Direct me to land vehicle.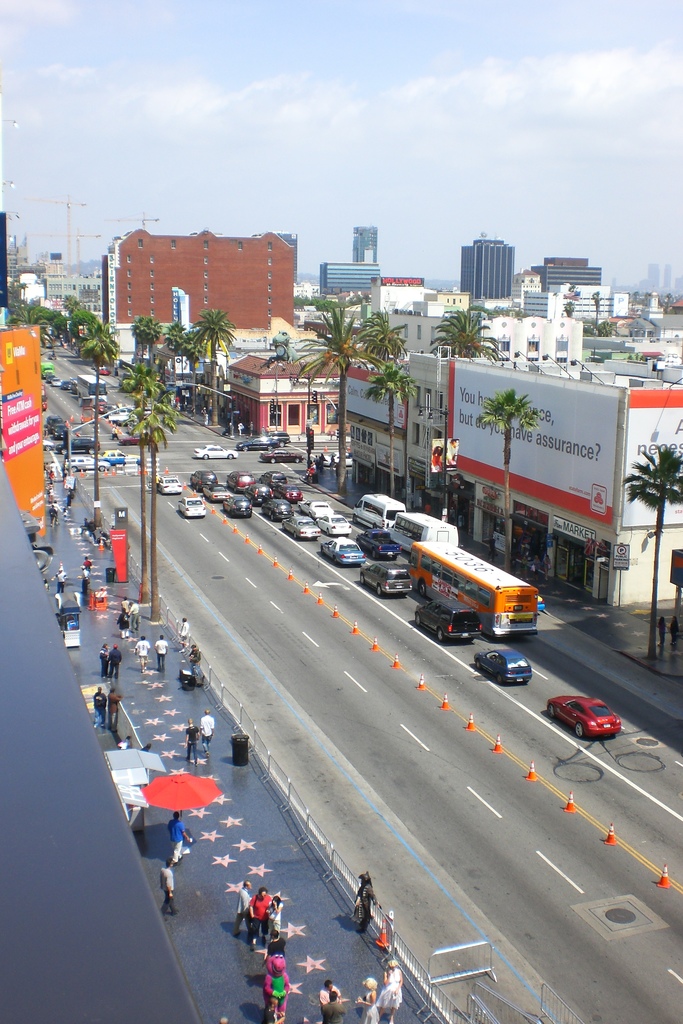
Direction: (268,499,292,516).
